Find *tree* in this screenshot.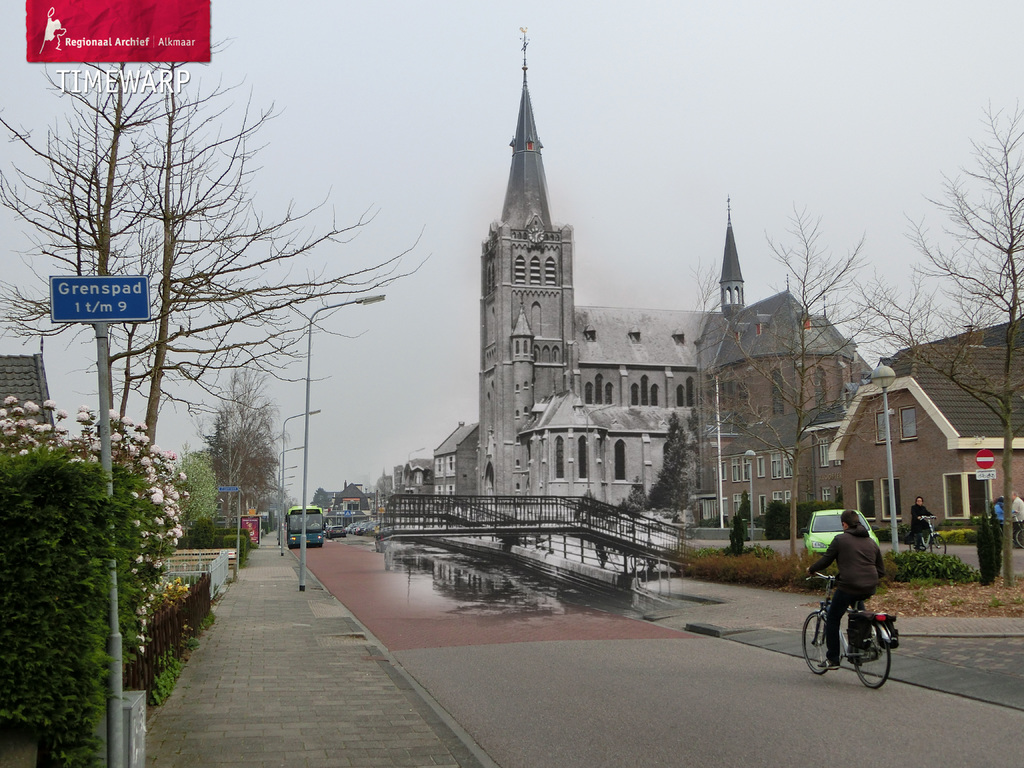
The bounding box for *tree* is [691,198,900,569].
